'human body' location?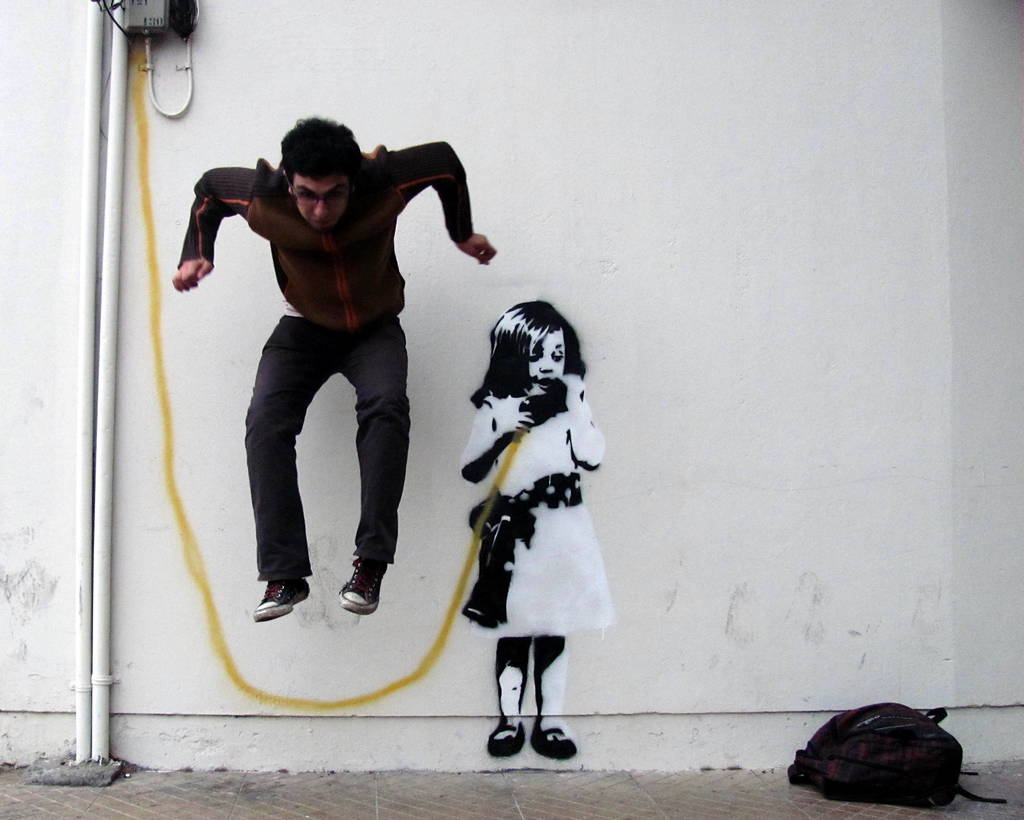
x1=170, y1=111, x2=499, y2=622
